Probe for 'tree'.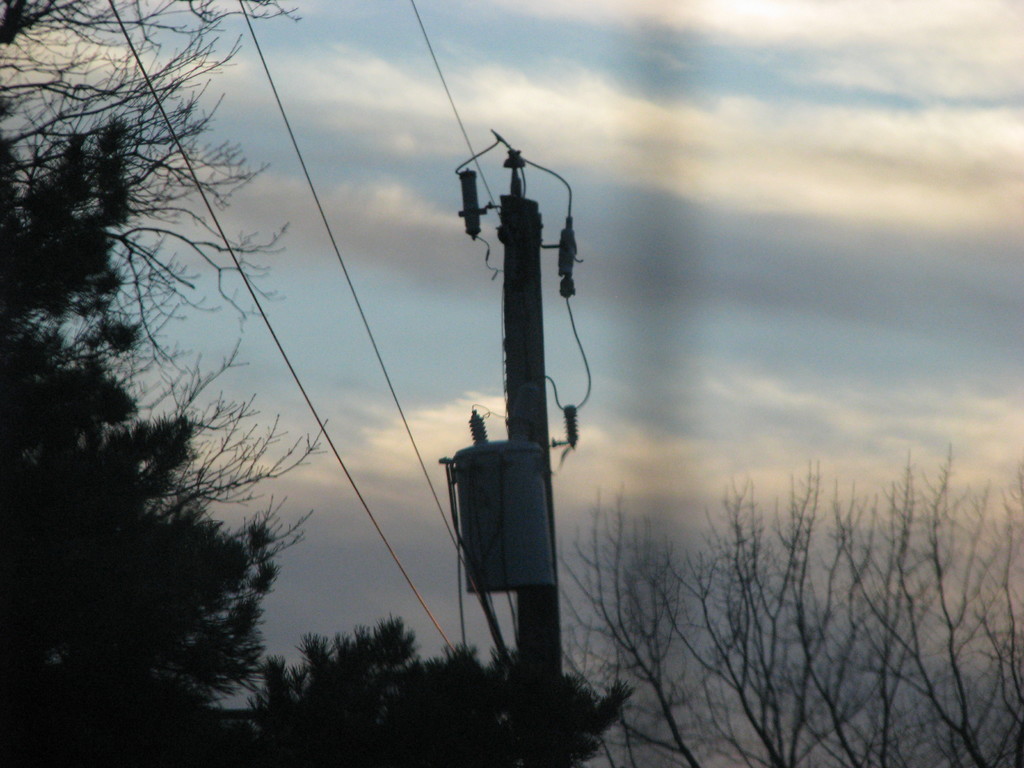
Probe result: left=218, top=616, right=636, bottom=767.
